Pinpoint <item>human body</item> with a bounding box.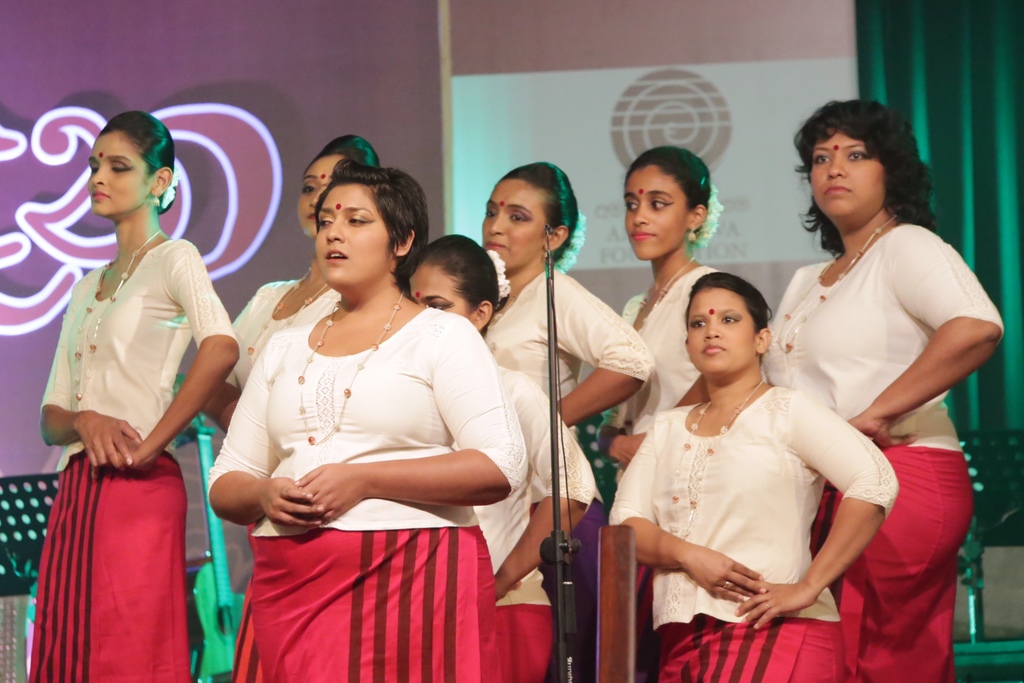
204 267 342 436.
